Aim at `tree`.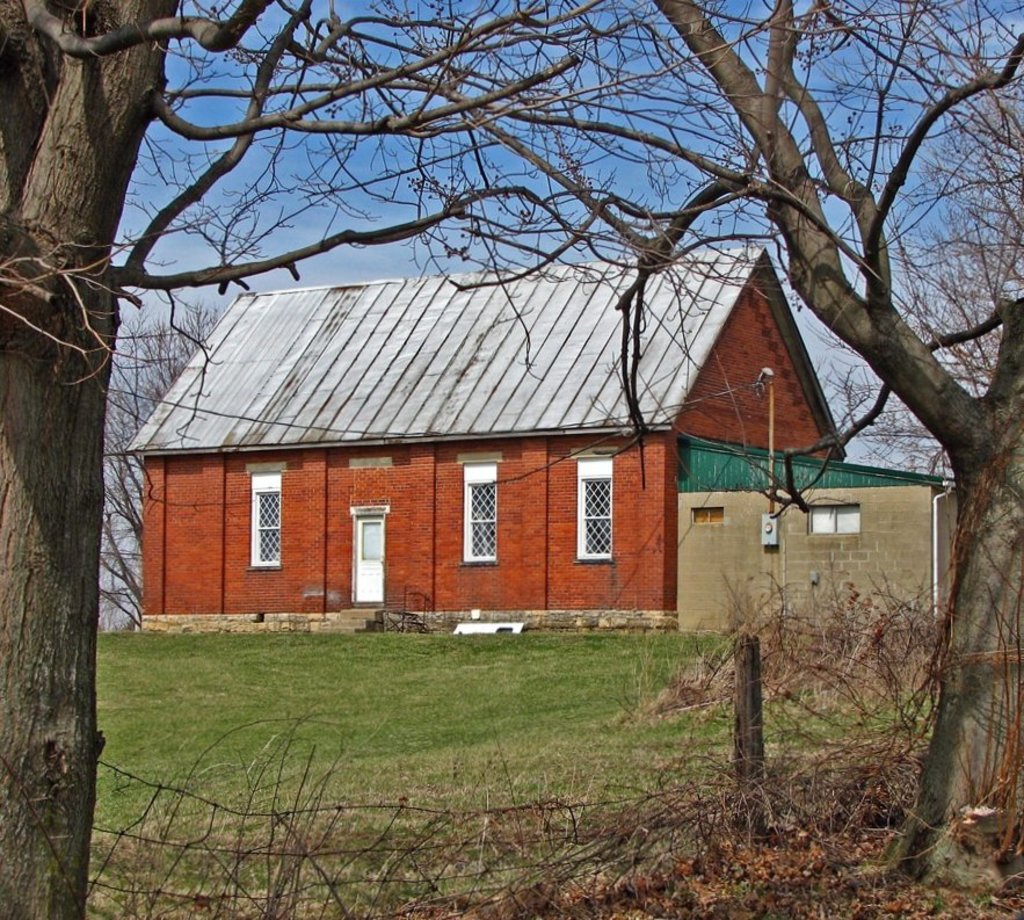
Aimed at pyautogui.locateOnScreen(86, 313, 226, 629).
